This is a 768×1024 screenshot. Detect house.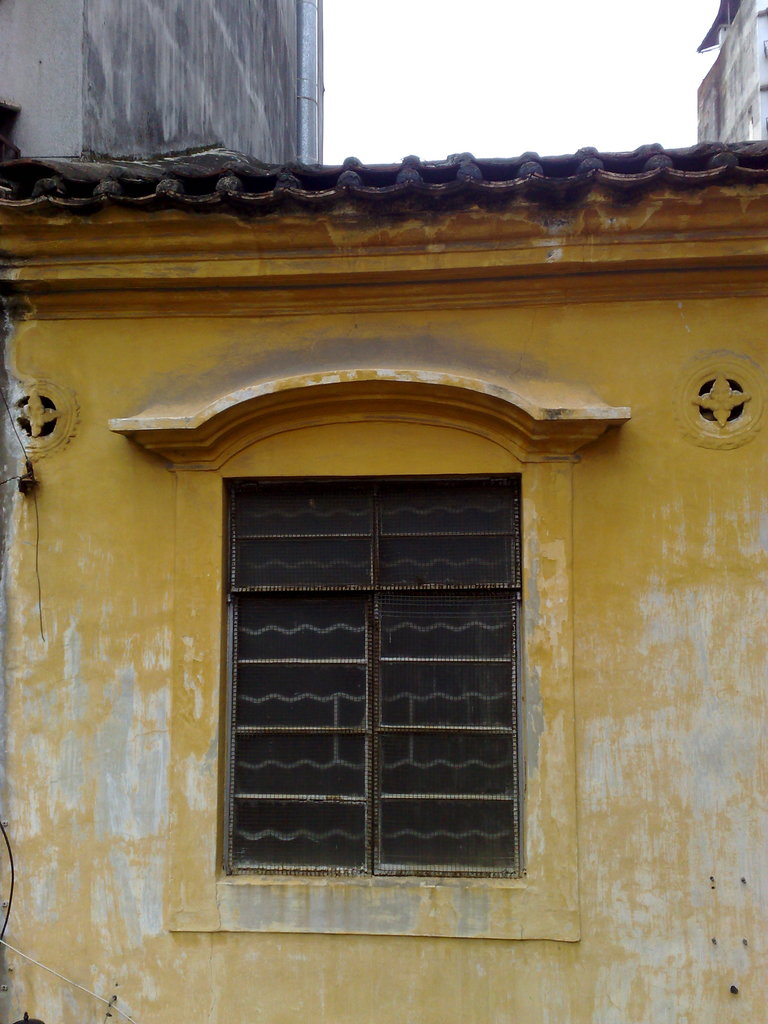
<region>2, 0, 356, 173</region>.
